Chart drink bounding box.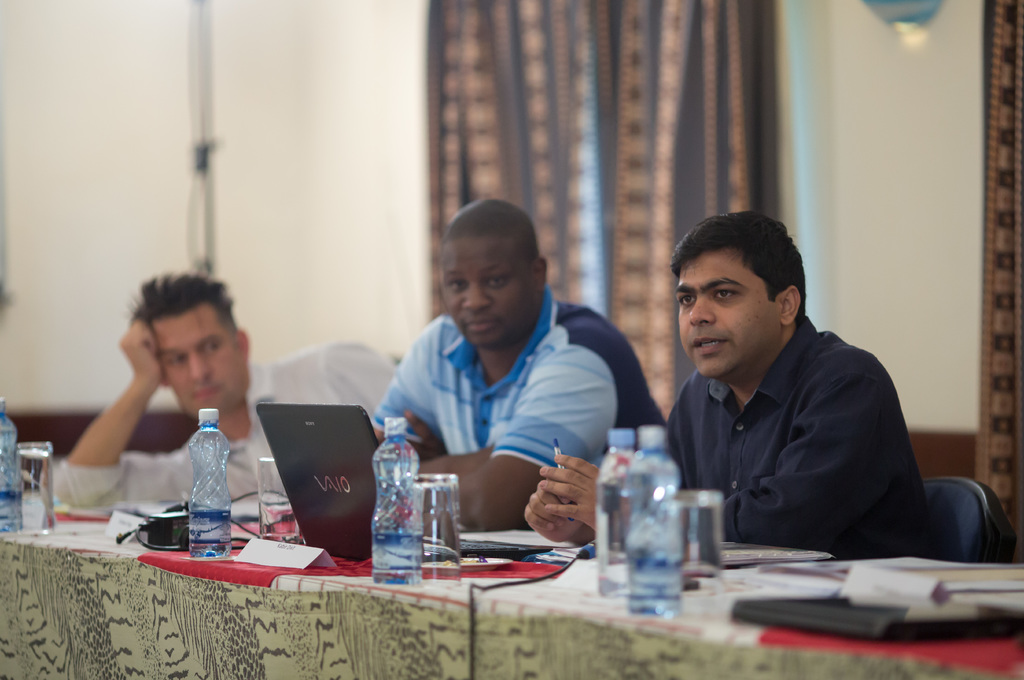
Charted: region(595, 475, 627, 595).
